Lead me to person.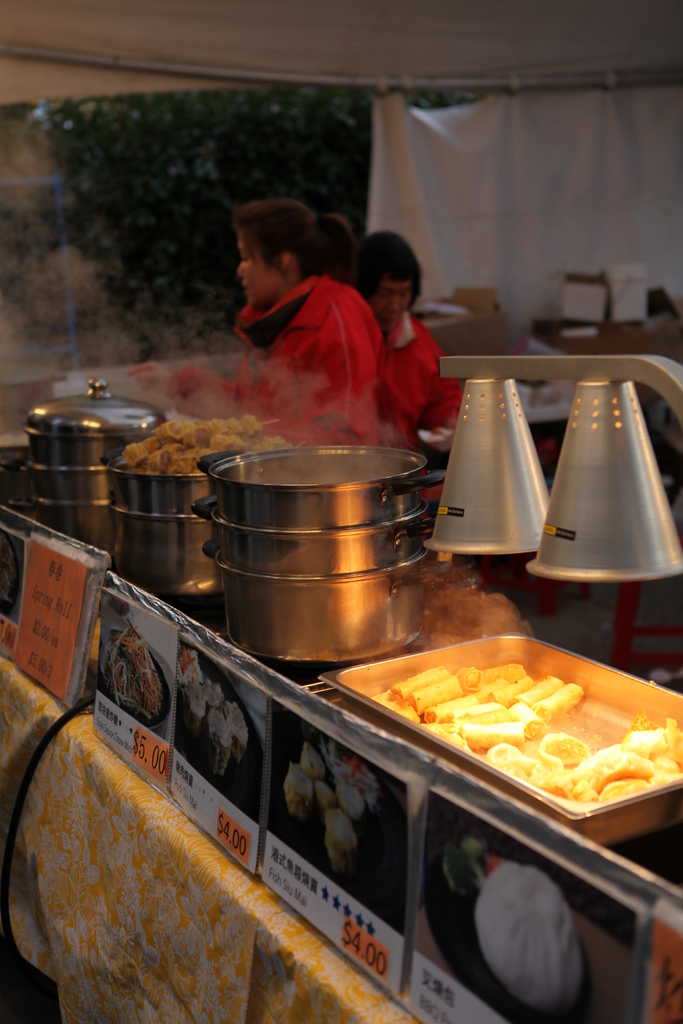
Lead to [left=349, top=225, right=463, bottom=456].
